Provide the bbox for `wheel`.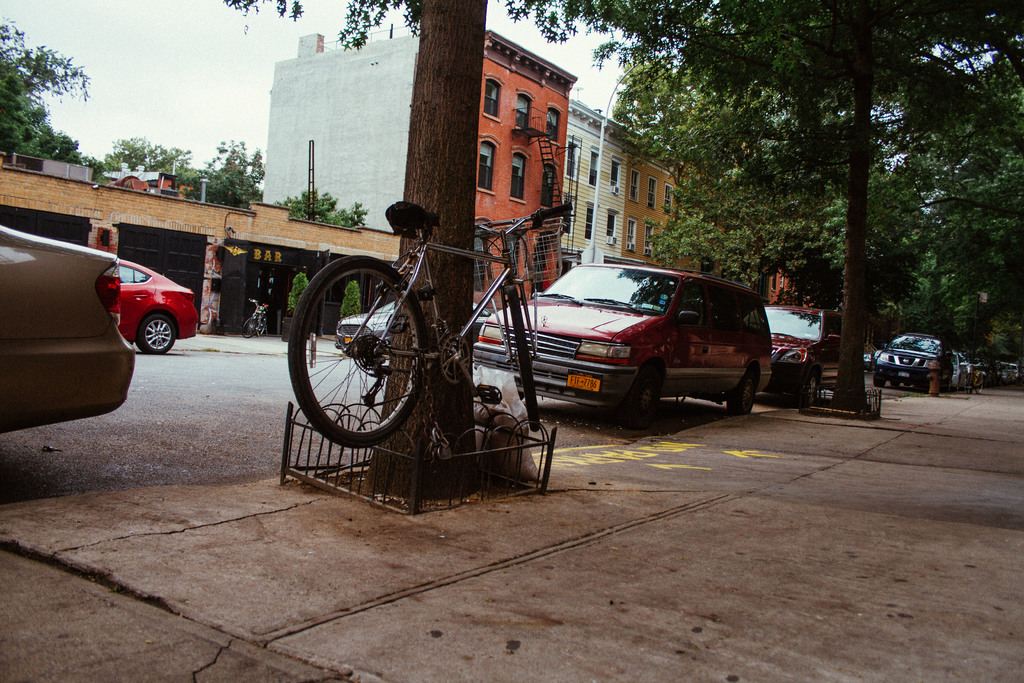
[x1=136, y1=313, x2=175, y2=358].
